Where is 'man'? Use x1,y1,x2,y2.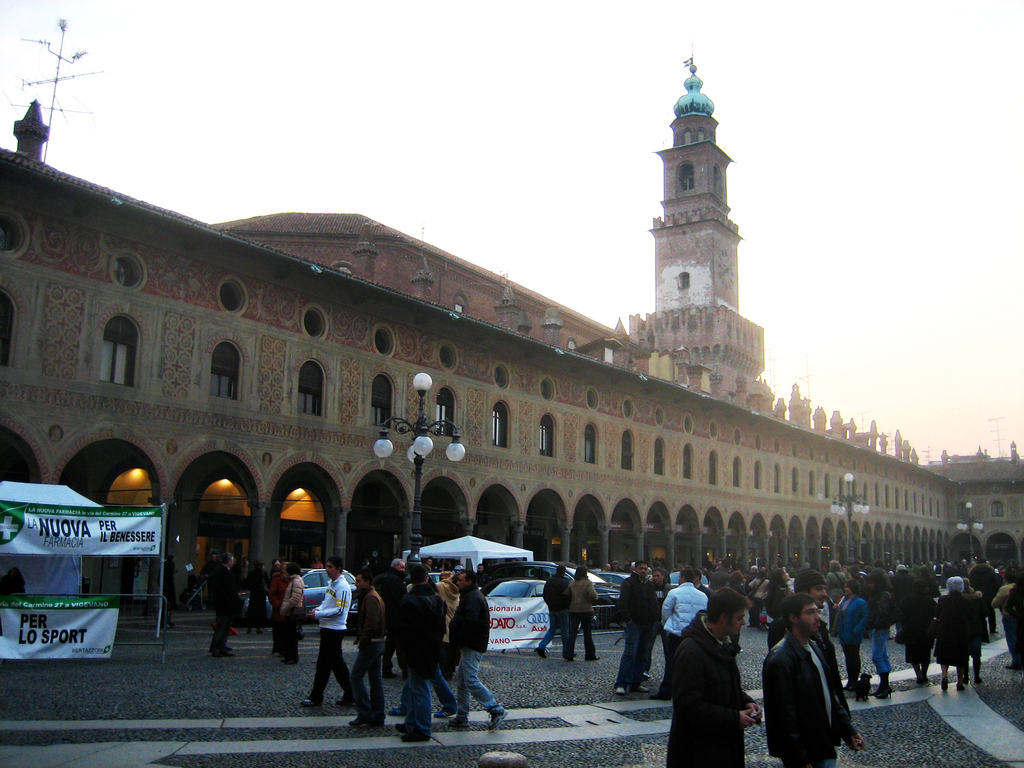
434,566,459,680.
